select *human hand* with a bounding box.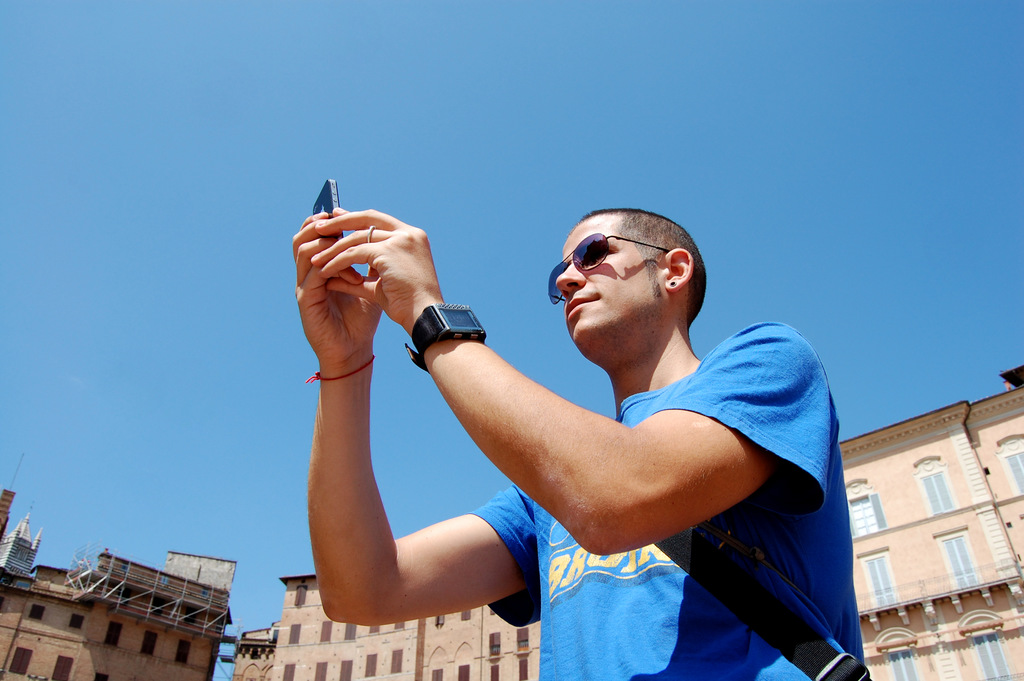
(x1=310, y1=205, x2=443, y2=325).
